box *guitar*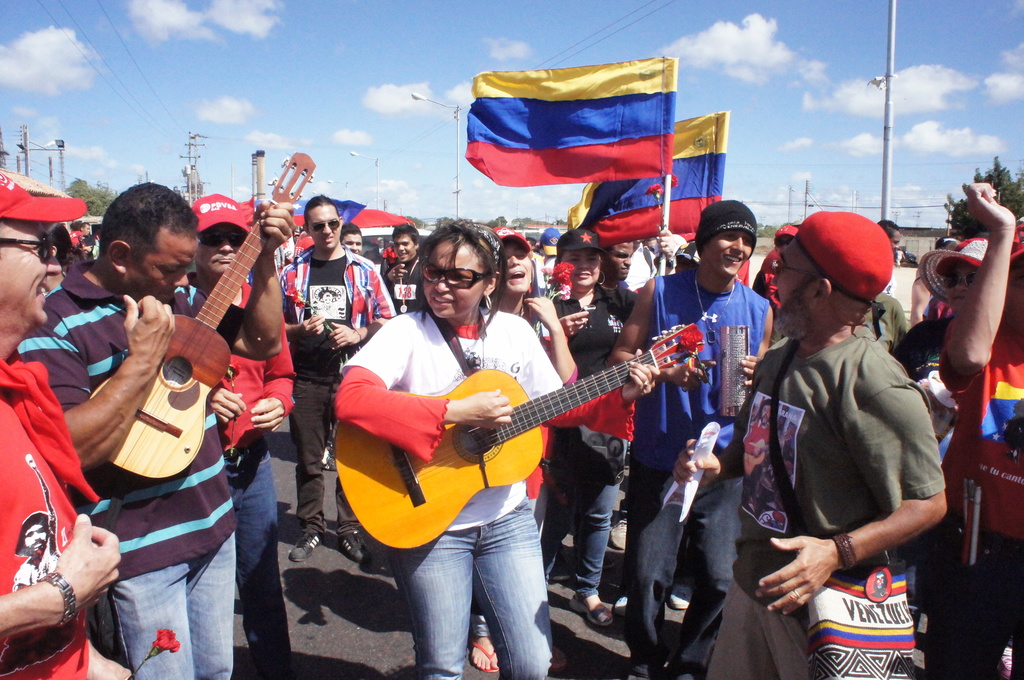
detection(334, 313, 703, 560)
